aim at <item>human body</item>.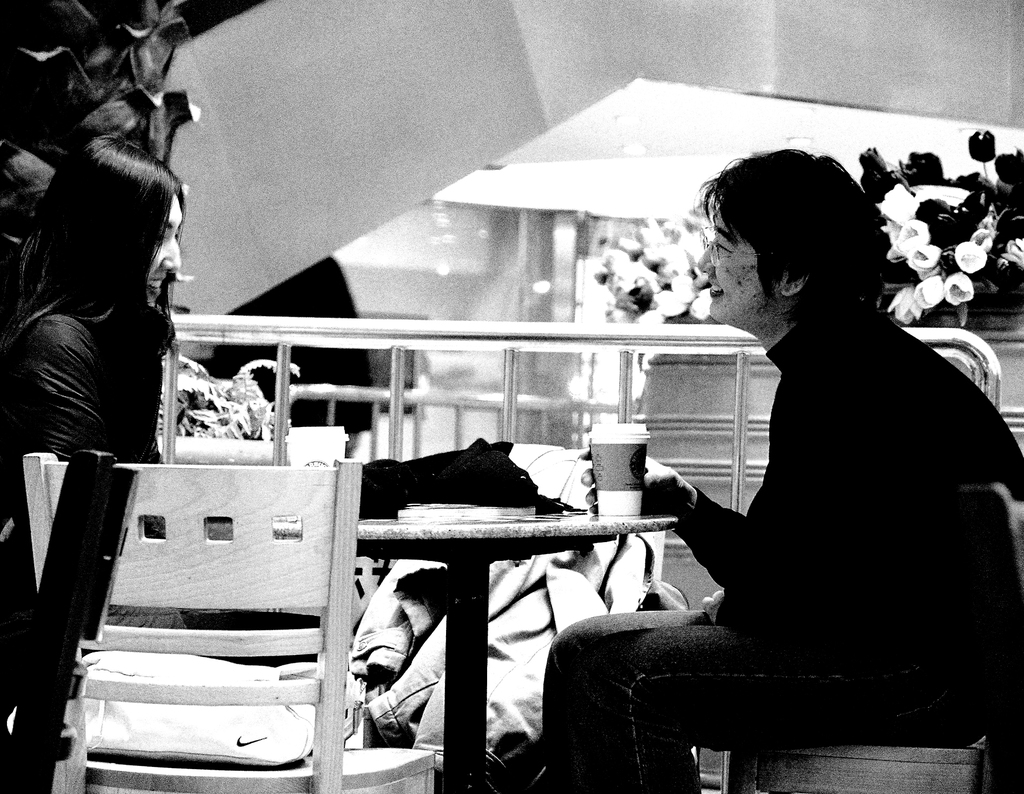
Aimed at bbox=[0, 121, 186, 610].
